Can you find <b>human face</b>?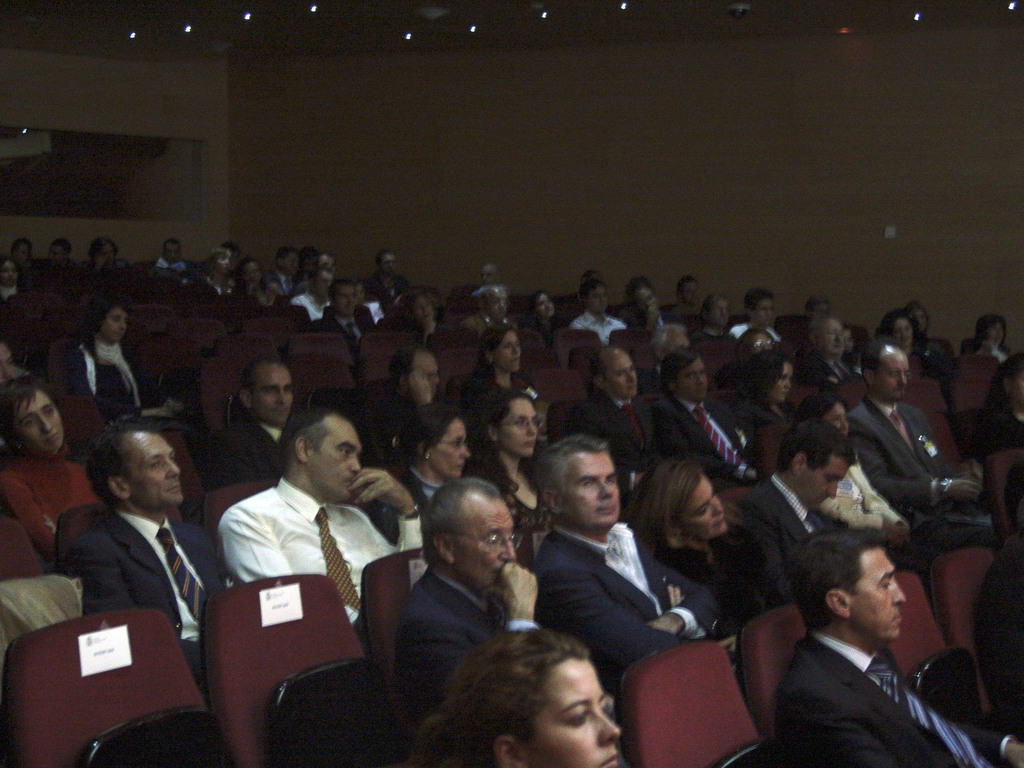
Yes, bounding box: x1=588, y1=287, x2=605, y2=313.
